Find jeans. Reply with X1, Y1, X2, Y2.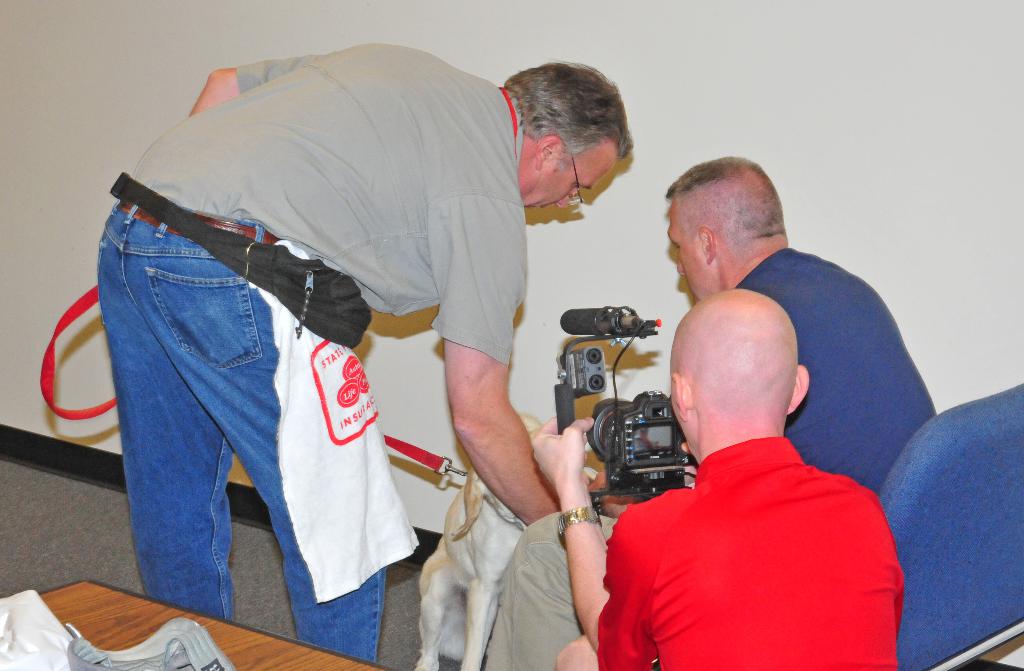
87, 207, 369, 651.
